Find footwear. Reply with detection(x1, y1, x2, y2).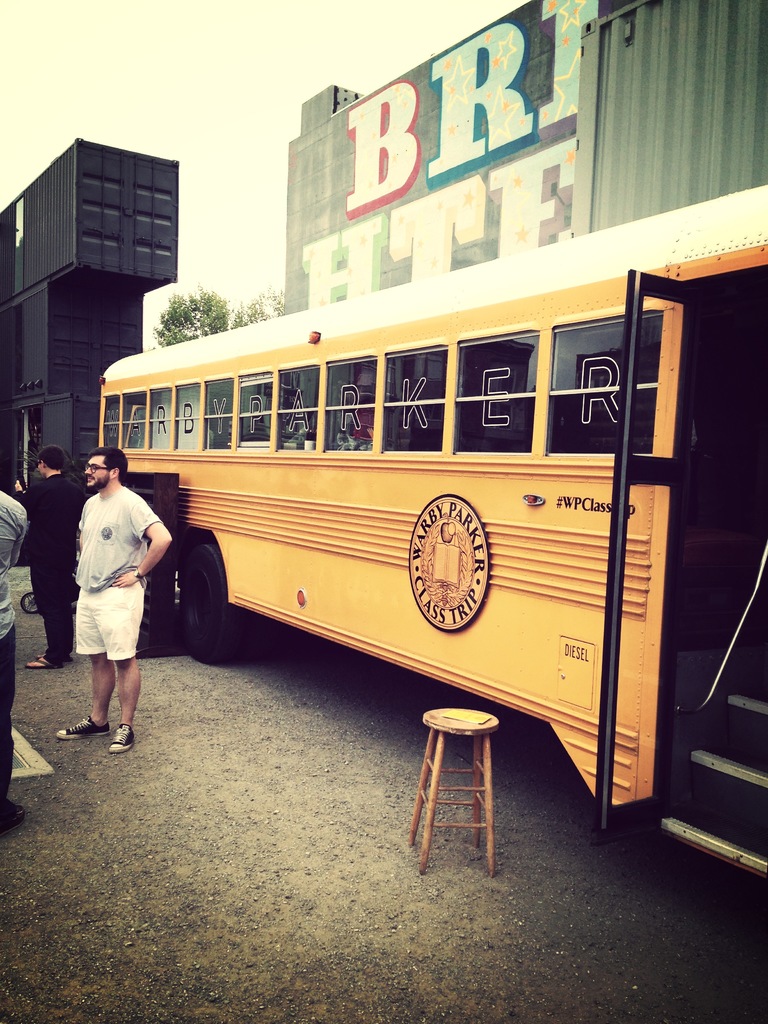
detection(38, 652, 69, 666).
